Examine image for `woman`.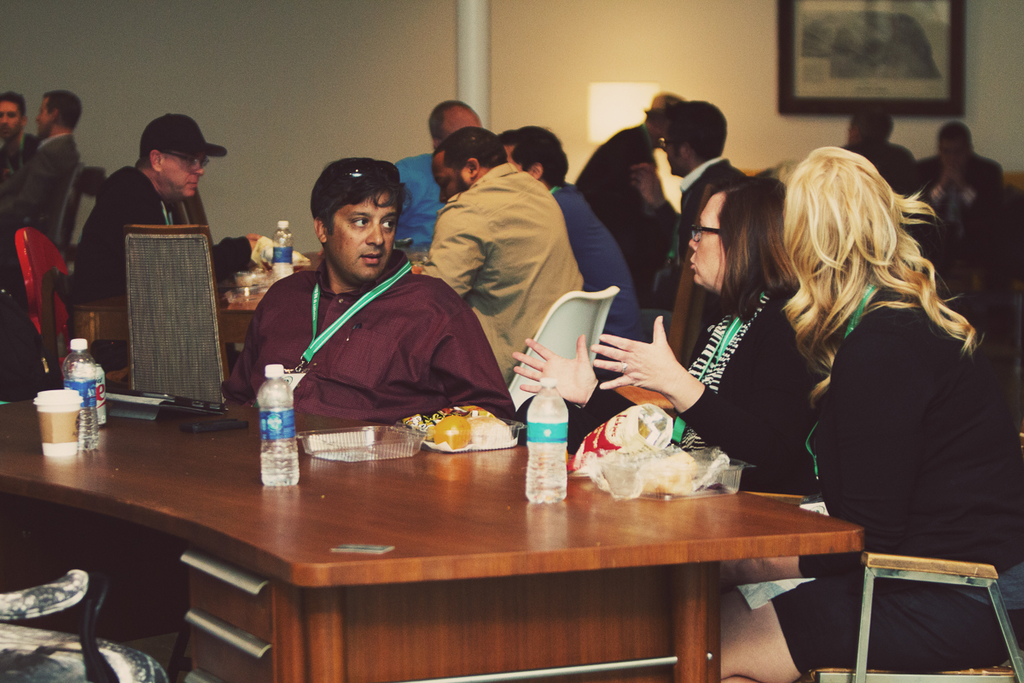
Examination result: <bbox>705, 146, 1023, 682</bbox>.
